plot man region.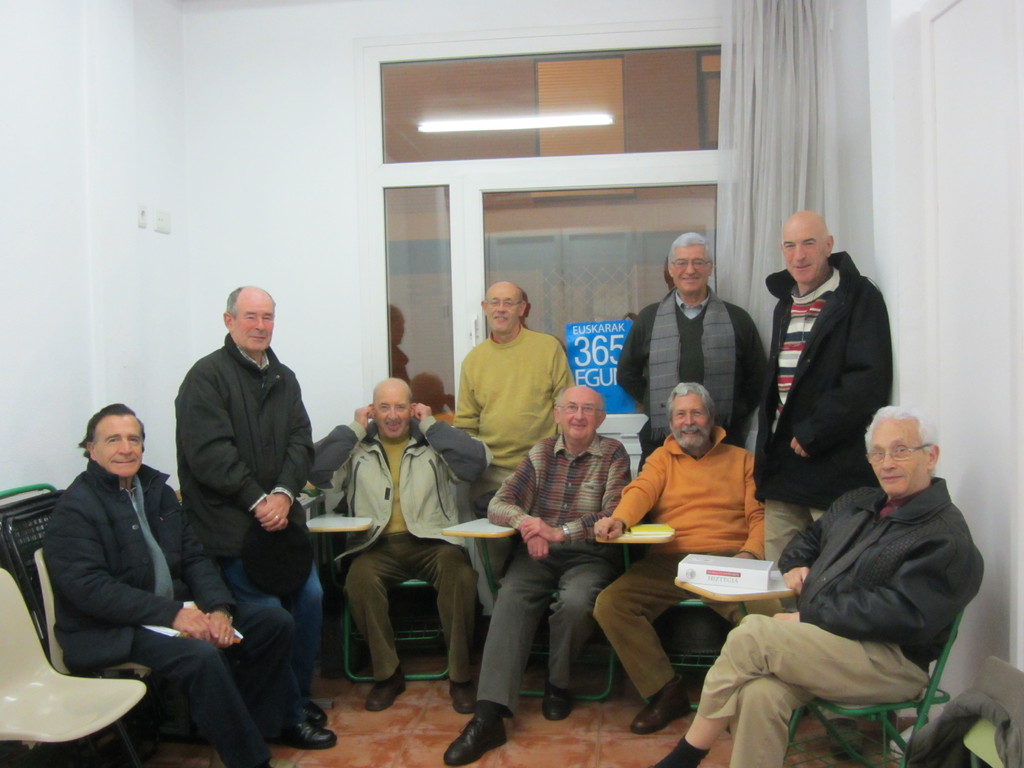
Plotted at Rect(451, 282, 573, 511).
